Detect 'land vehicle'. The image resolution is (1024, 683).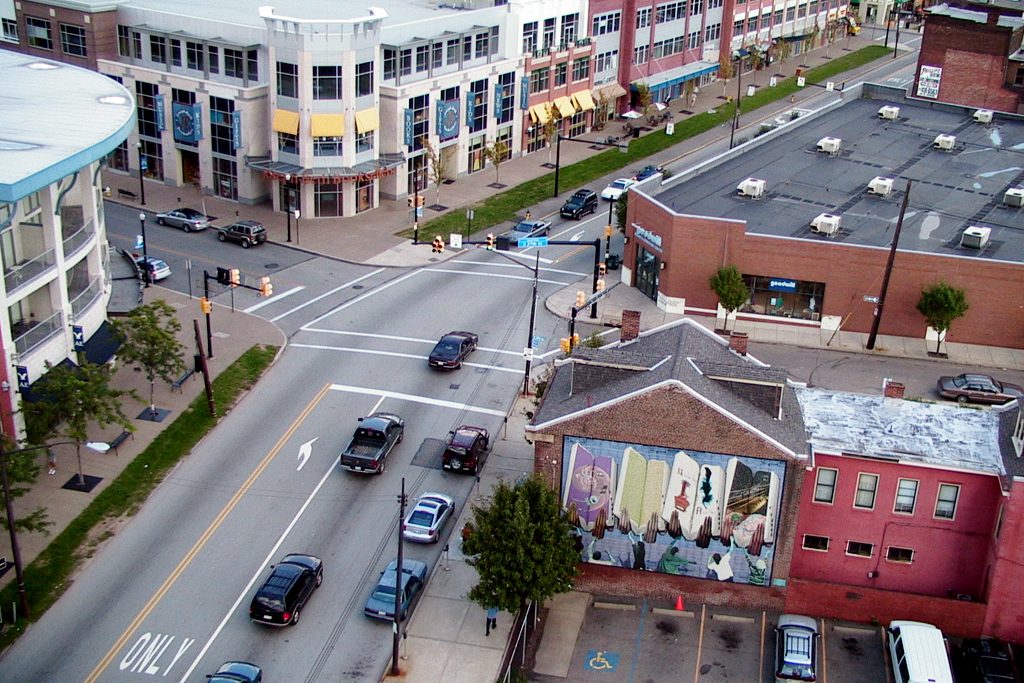
BBox(207, 663, 259, 682).
